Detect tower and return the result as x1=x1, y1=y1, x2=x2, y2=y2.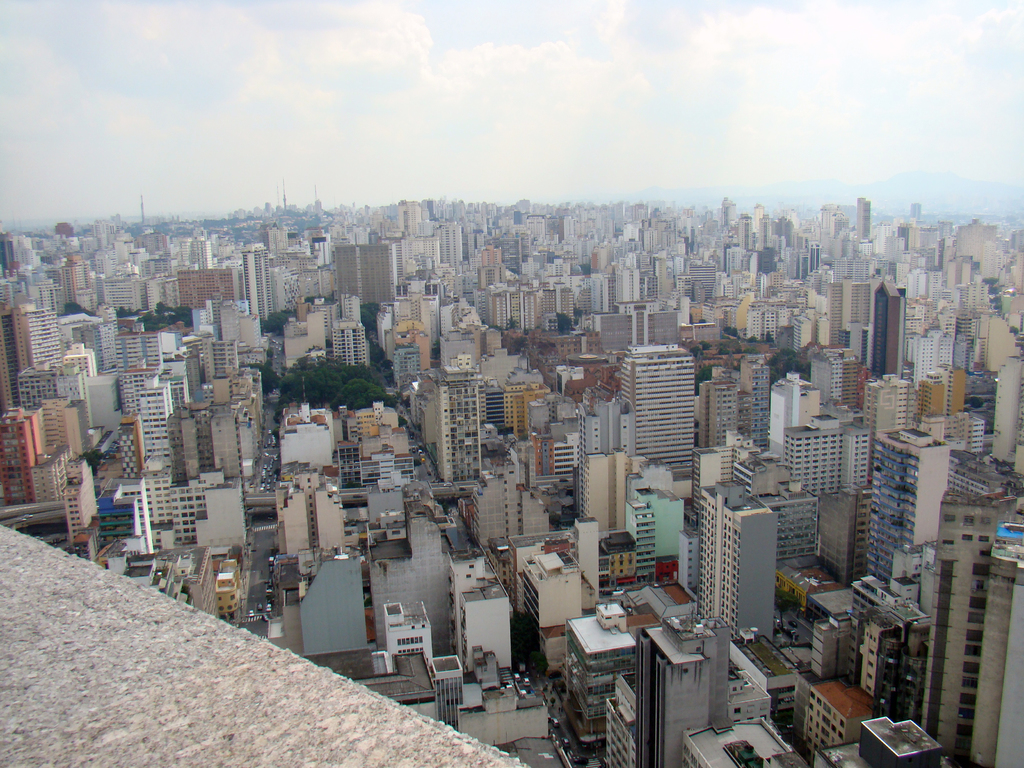
x1=617, y1=332, x2=707, y2=474.
